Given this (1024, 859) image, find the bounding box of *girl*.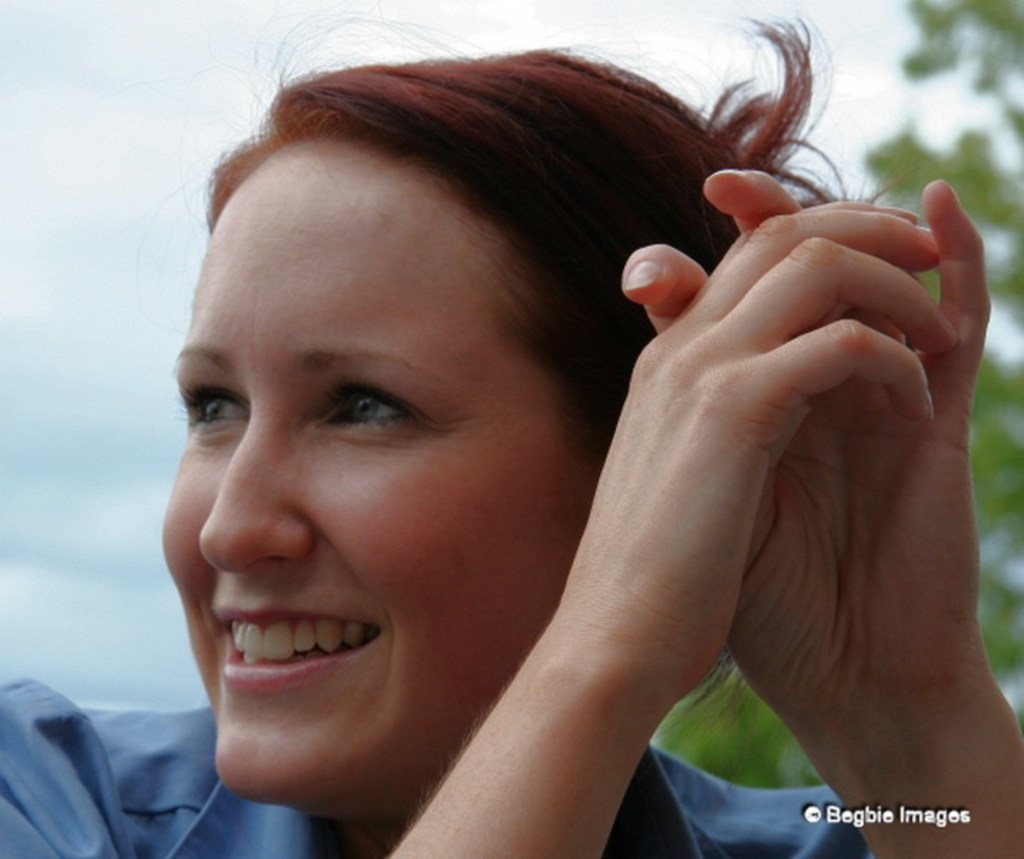
box(0, 7, 1023, 858).
